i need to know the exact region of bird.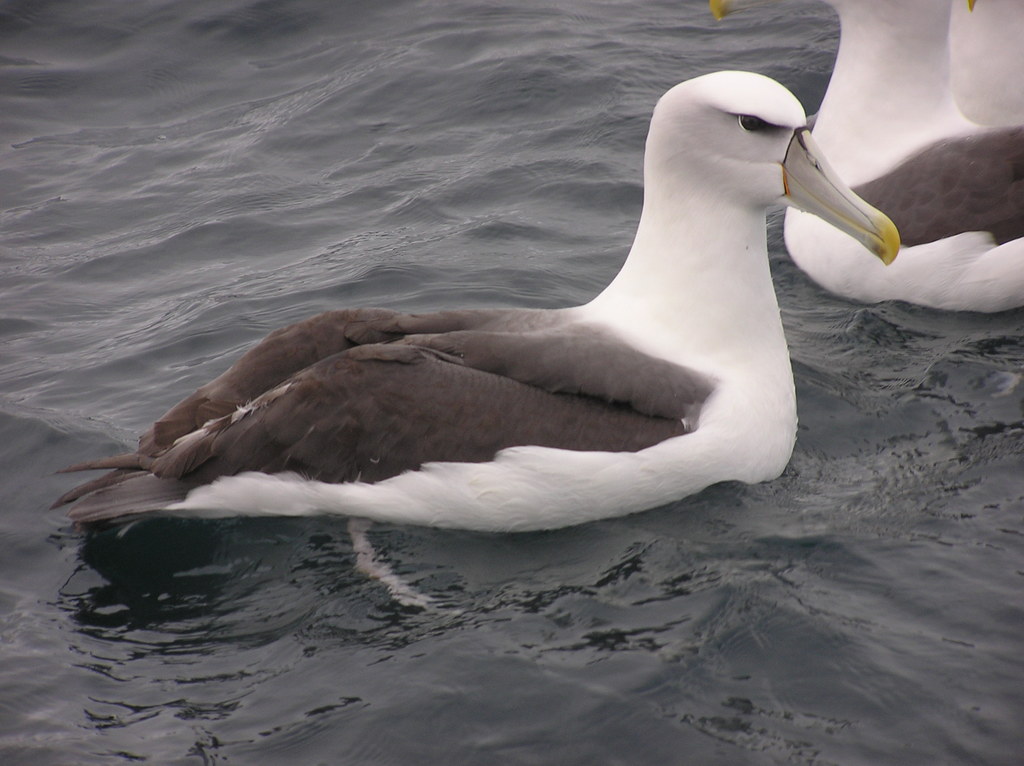
Region: bbox(769, 0, 1023, 321).
